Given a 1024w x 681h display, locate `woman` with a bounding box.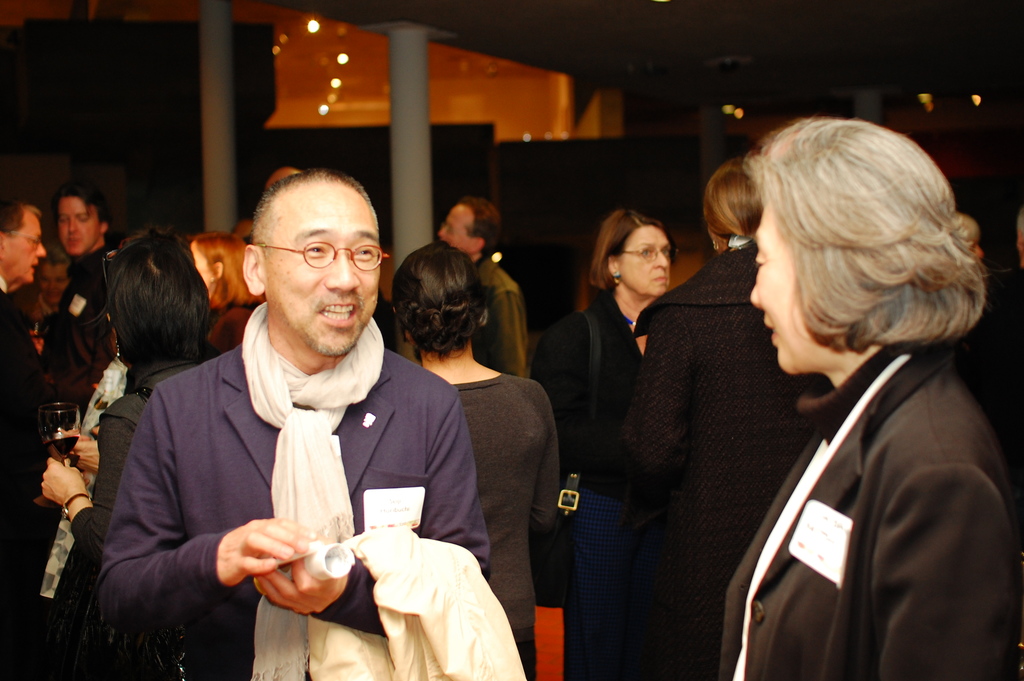
Located: detection(383, 234, 566, 680).
